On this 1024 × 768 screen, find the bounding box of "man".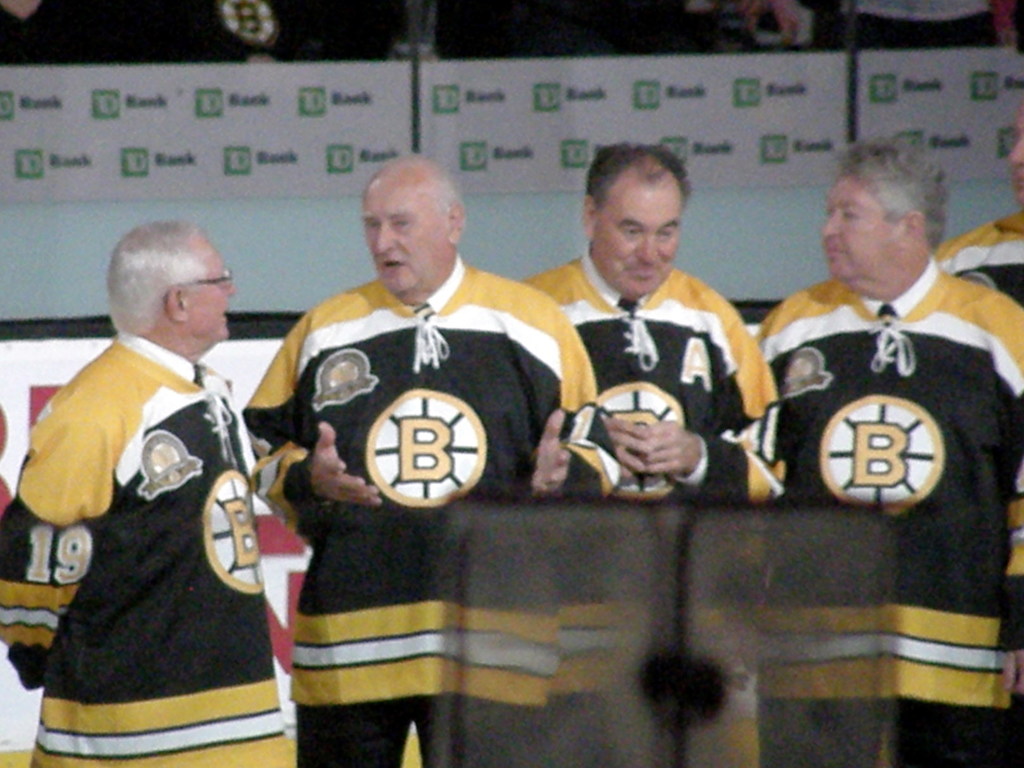
Bounding box: l=236, t=145, r=611, b=767.
